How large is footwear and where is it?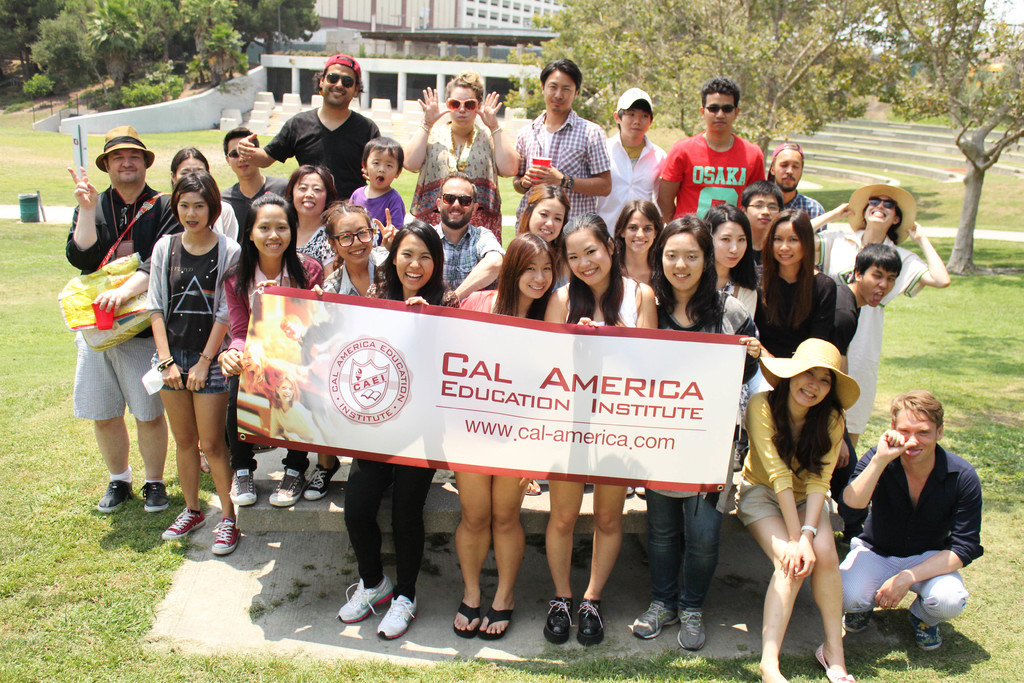
Bounding box: detection(95, 478, 133, 518).
